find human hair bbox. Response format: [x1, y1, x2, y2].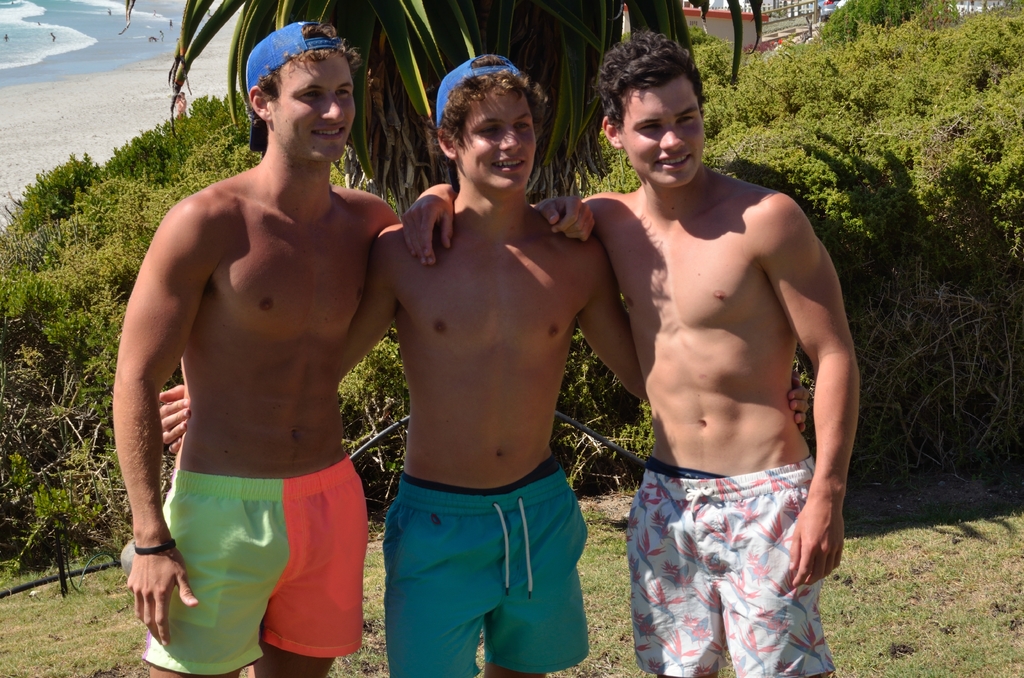
[592, 25, 706, 134].
